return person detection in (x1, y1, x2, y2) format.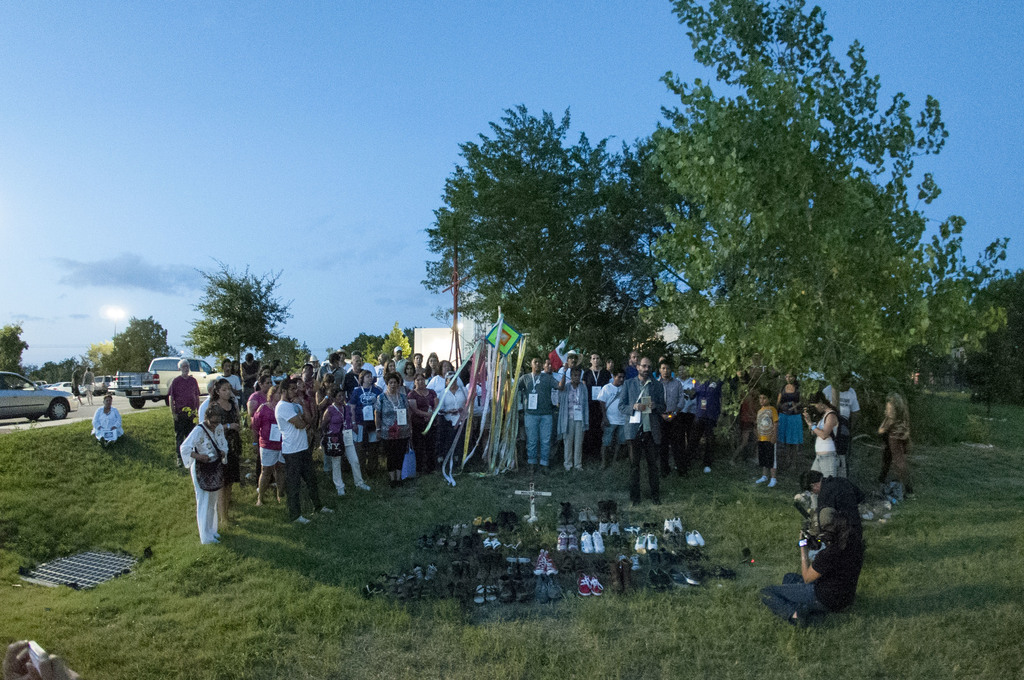
(821, 364, 863, 434).
